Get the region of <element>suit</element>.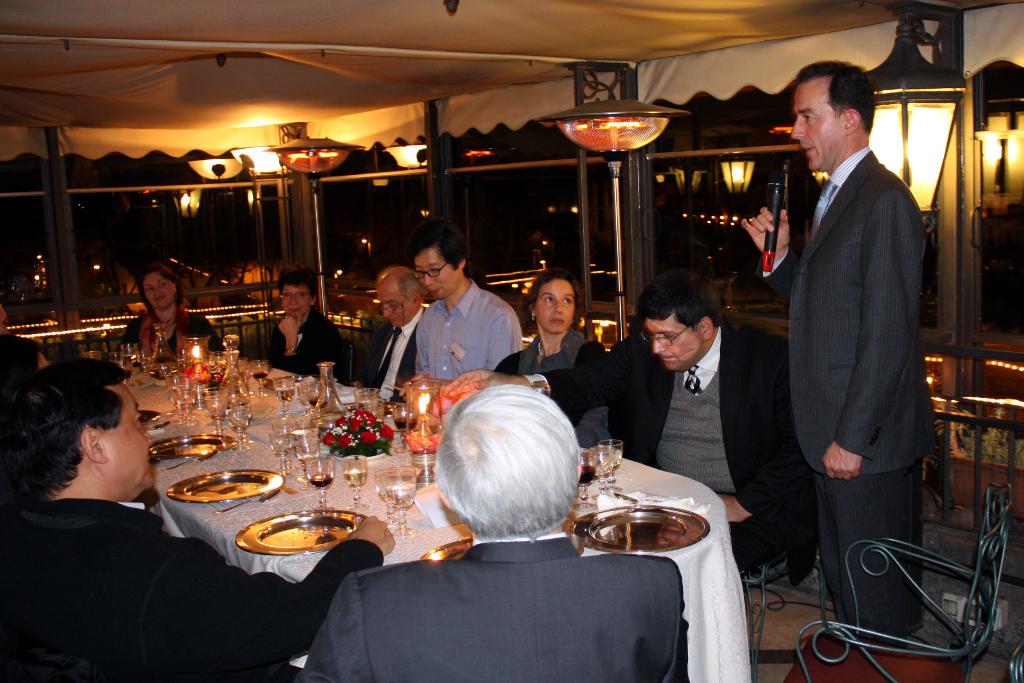
[354, 311, 422, 401].
